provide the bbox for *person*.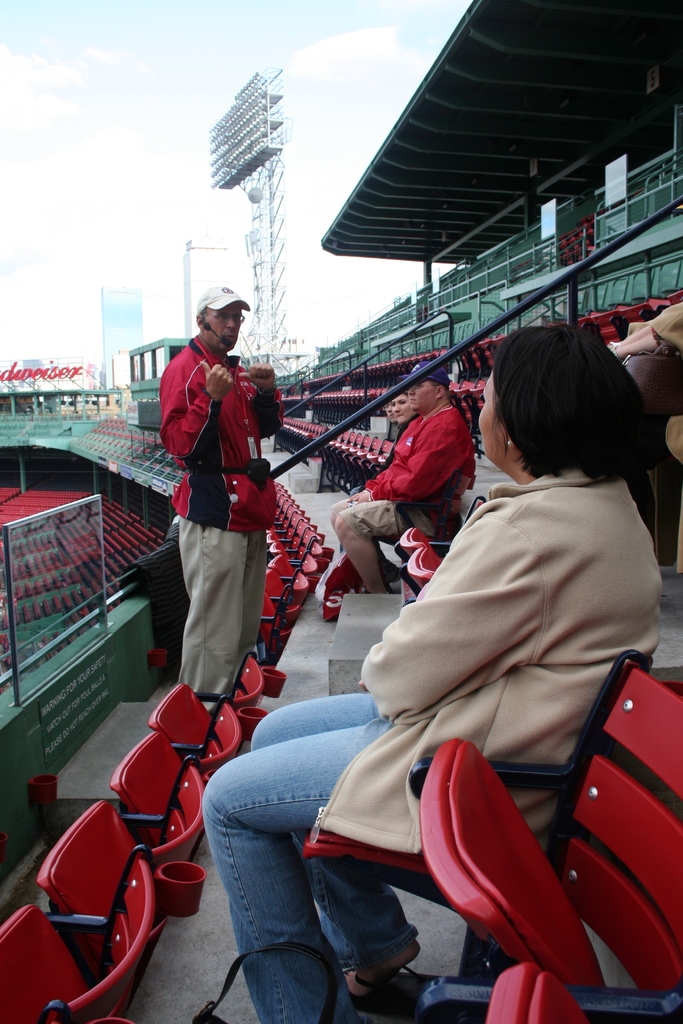
crop(201, 326, 658, 1023).
